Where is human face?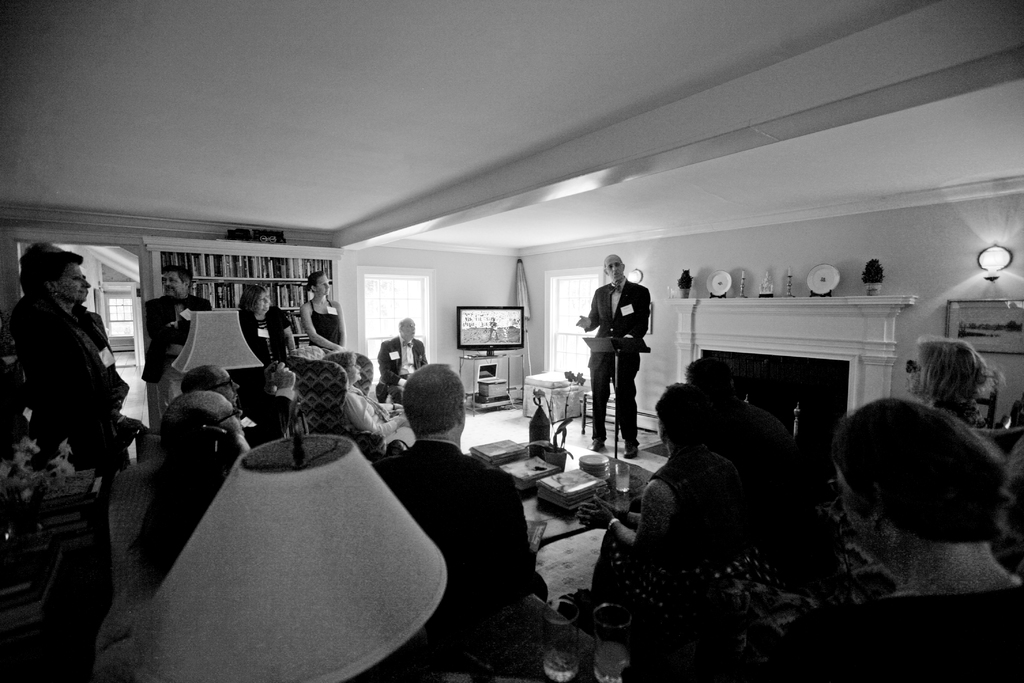
bbox(610, 256, 624, 281).
